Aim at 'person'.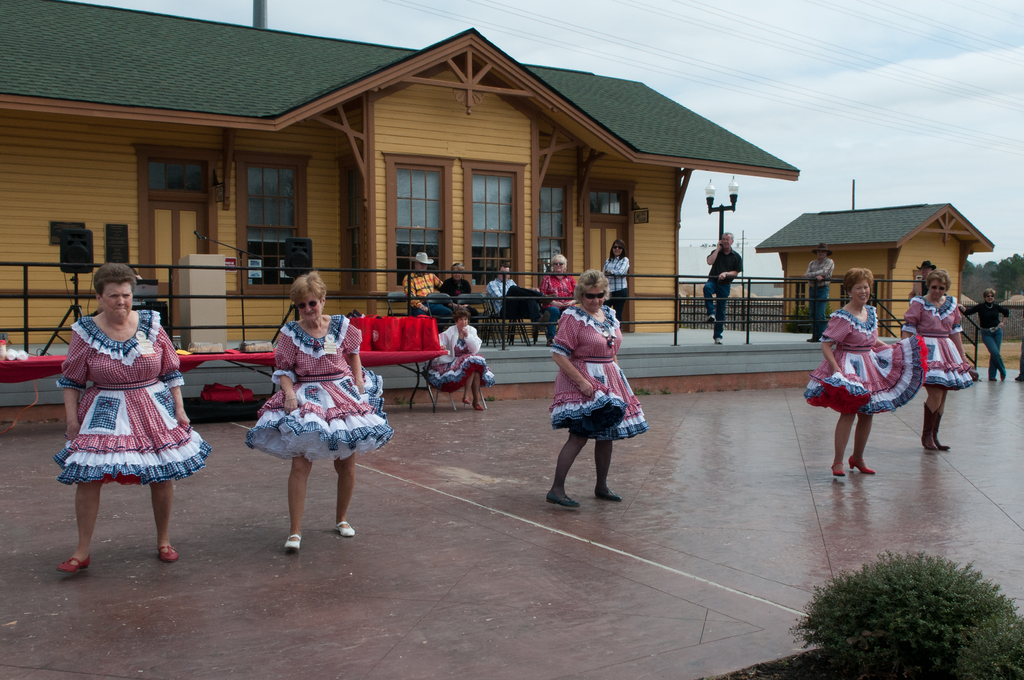
Aimed at pyautogui.locateOnScreen(488, 259, 543, 321).
